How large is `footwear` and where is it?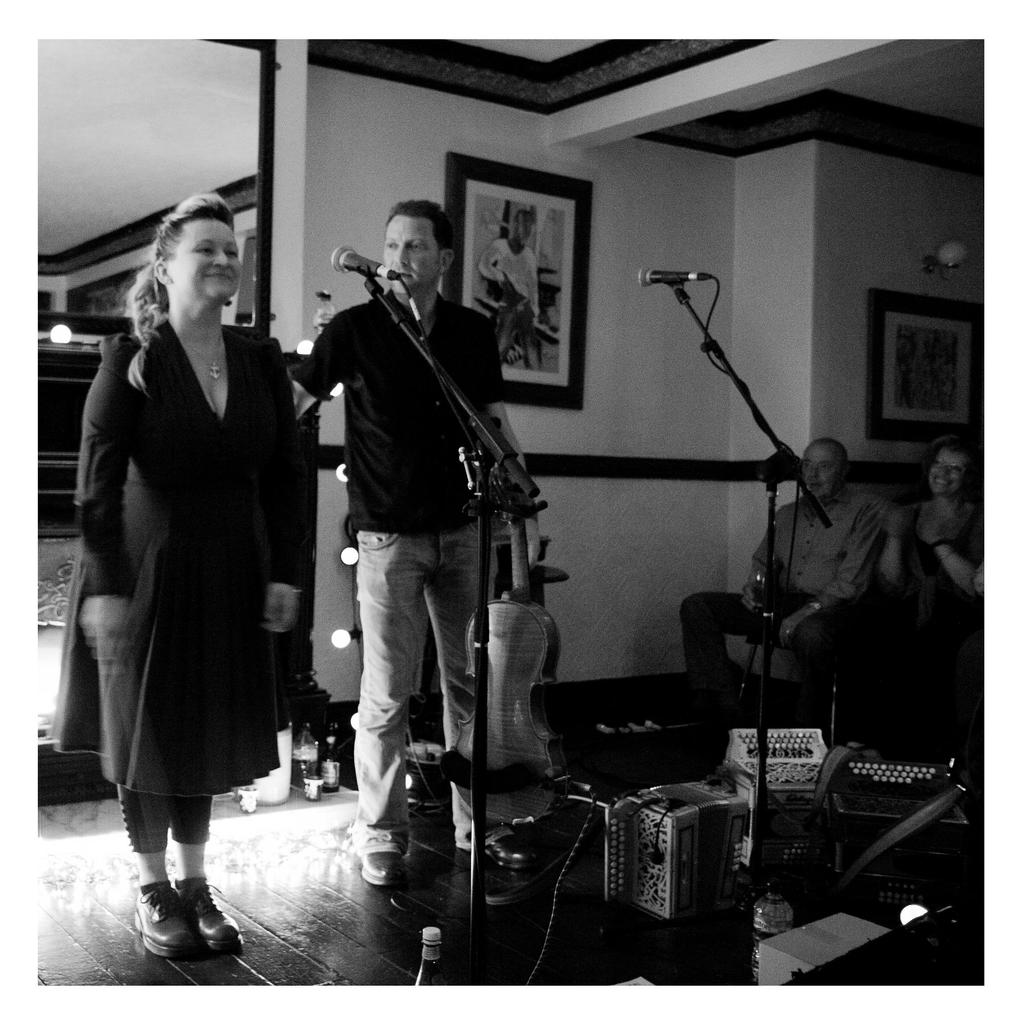
Bounding box: box(127, 888, 205, 956).
